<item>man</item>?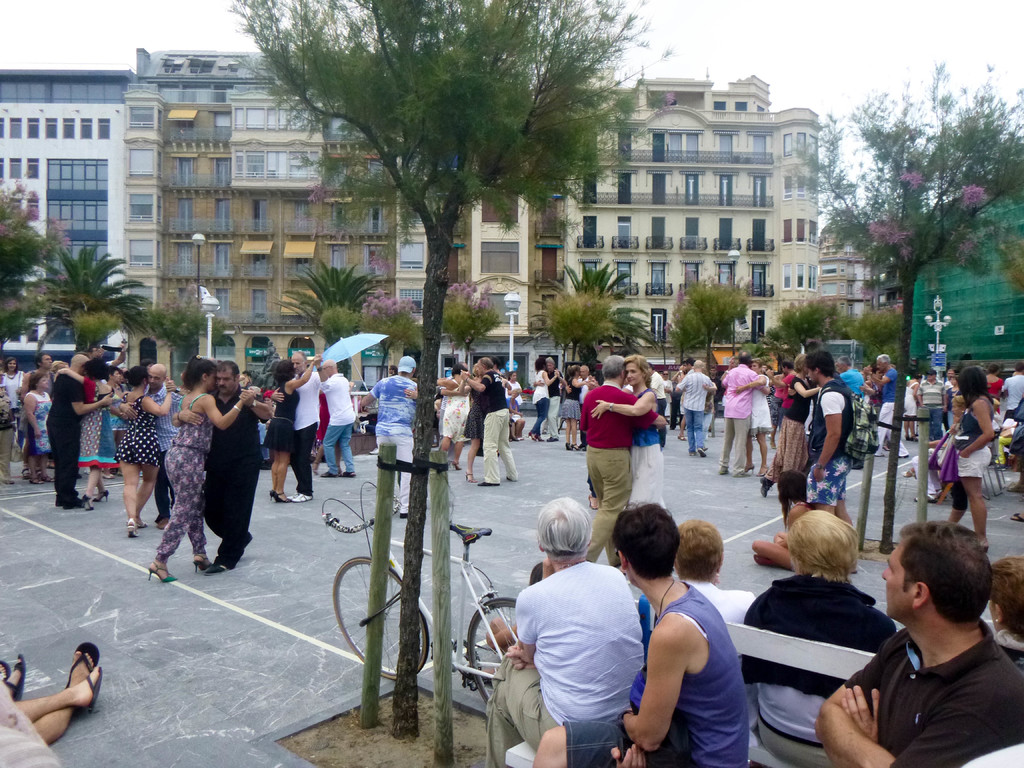
(461,356,513,486)
